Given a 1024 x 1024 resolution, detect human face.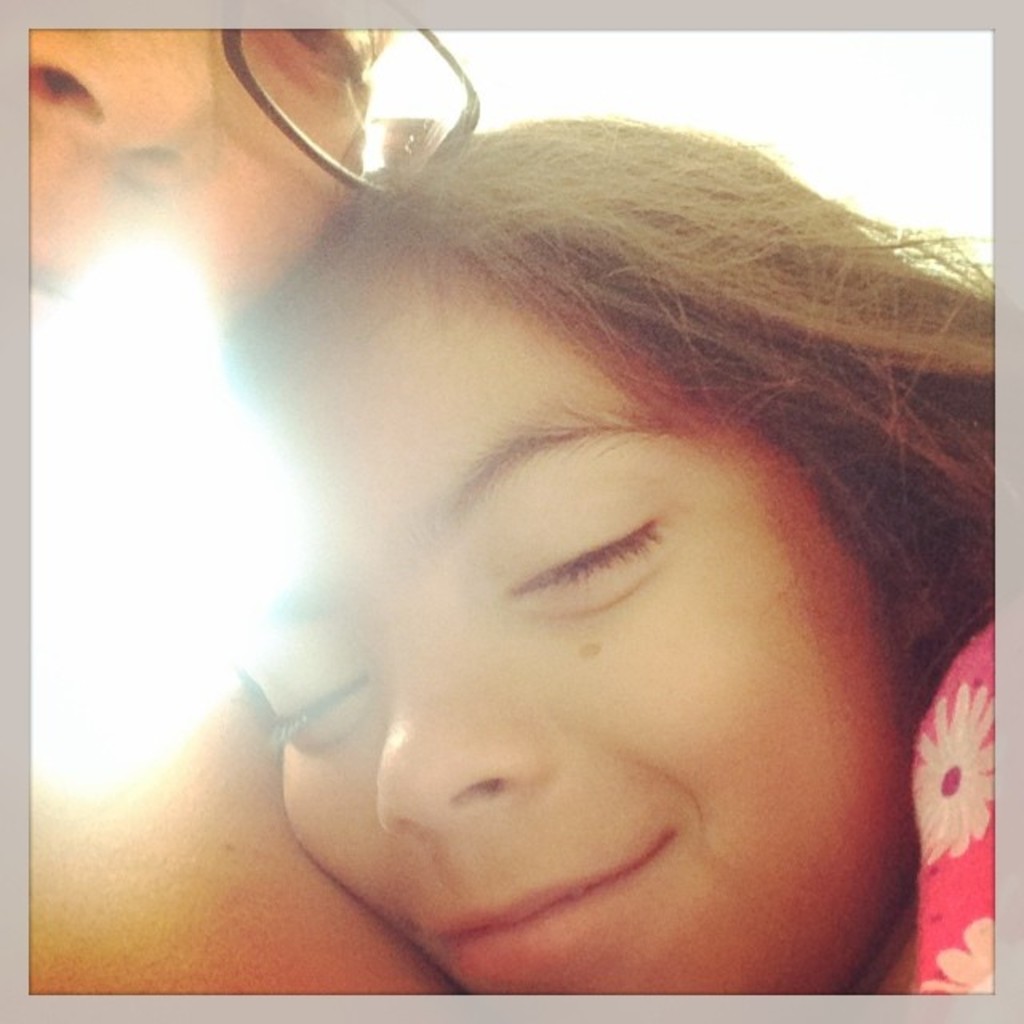
detection(32, 27, 387, 344).
